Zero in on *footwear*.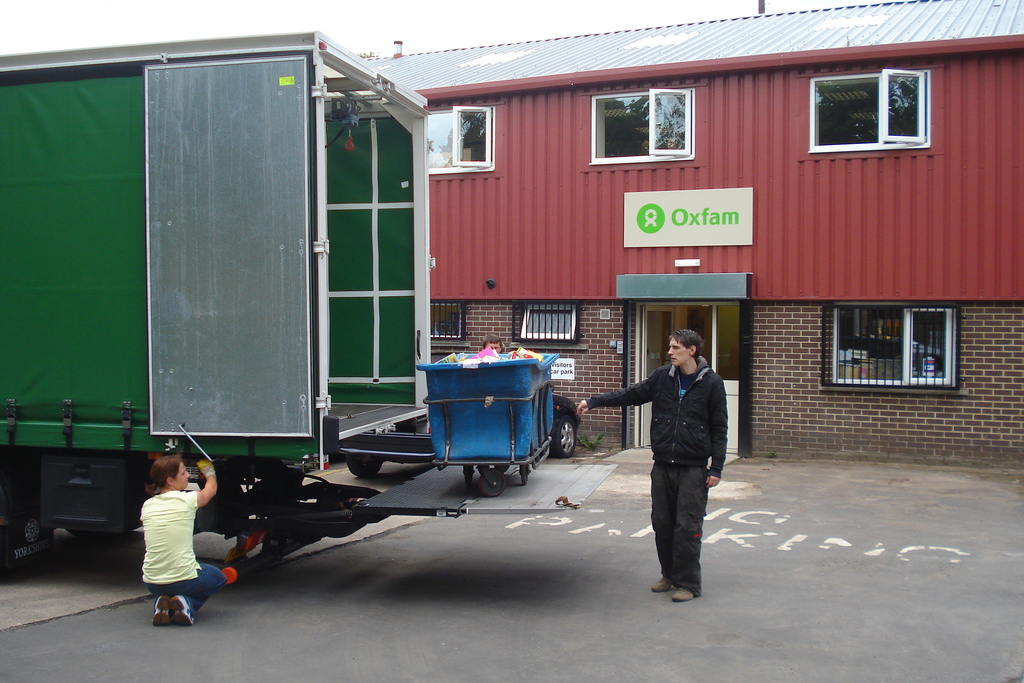
Zeroed in: BBox(155, 599, 168, 627).
